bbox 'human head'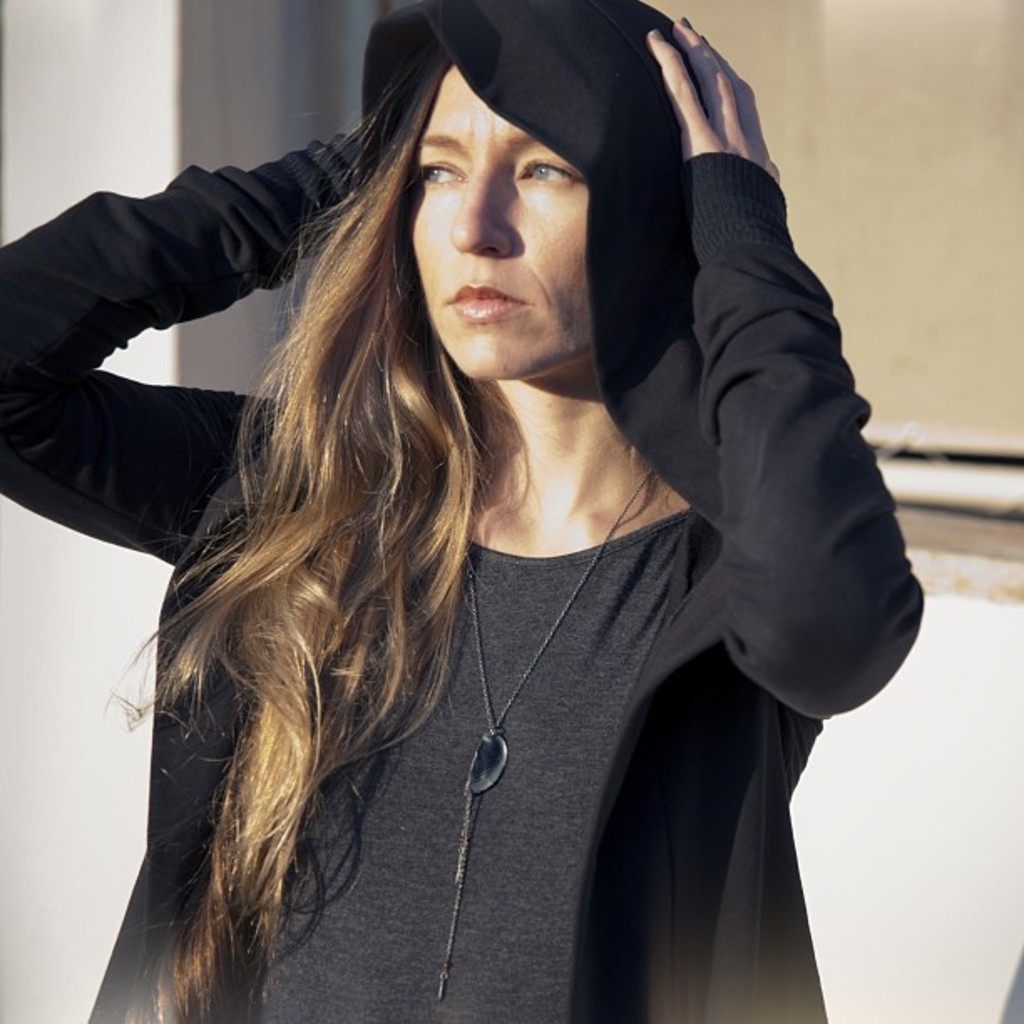
select_region(348, 28, 678, 348)
